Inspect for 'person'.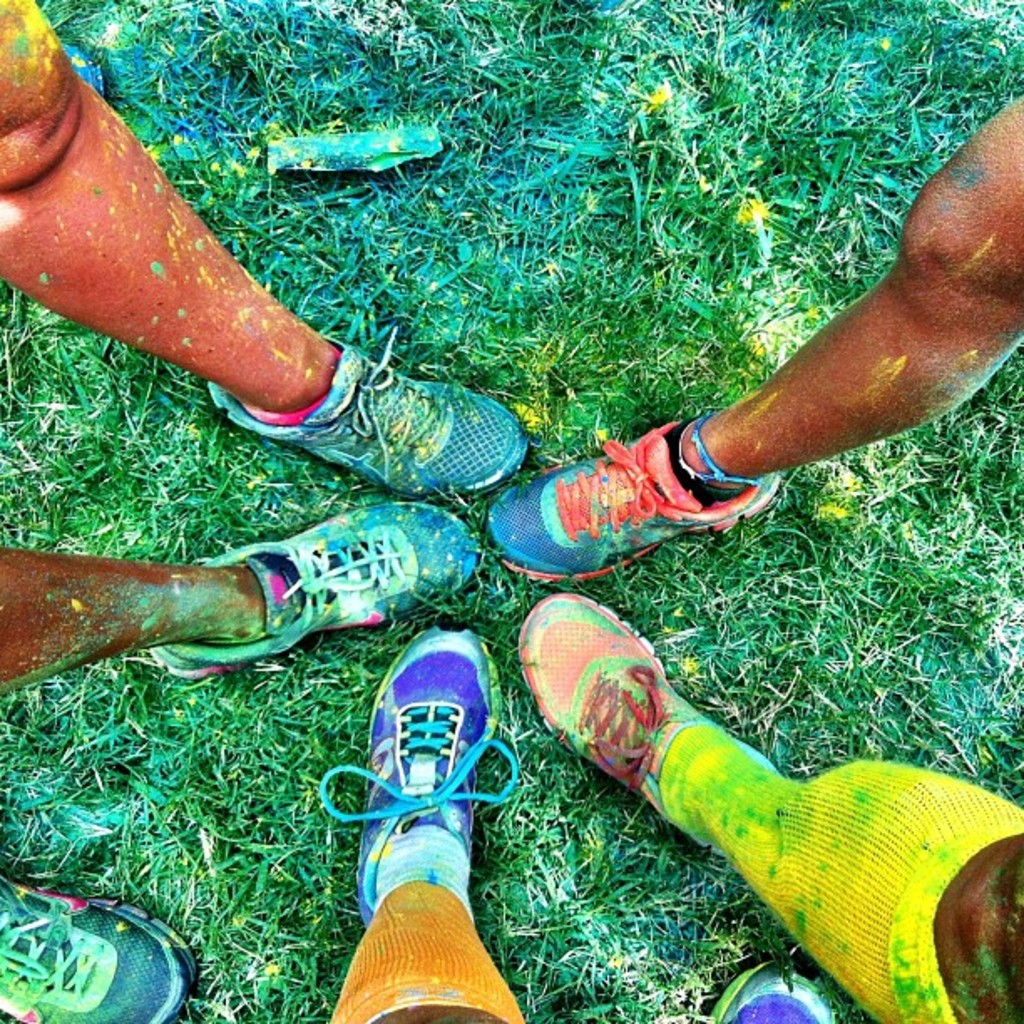
Inspection: BBox(0, 504, 480, 684).
